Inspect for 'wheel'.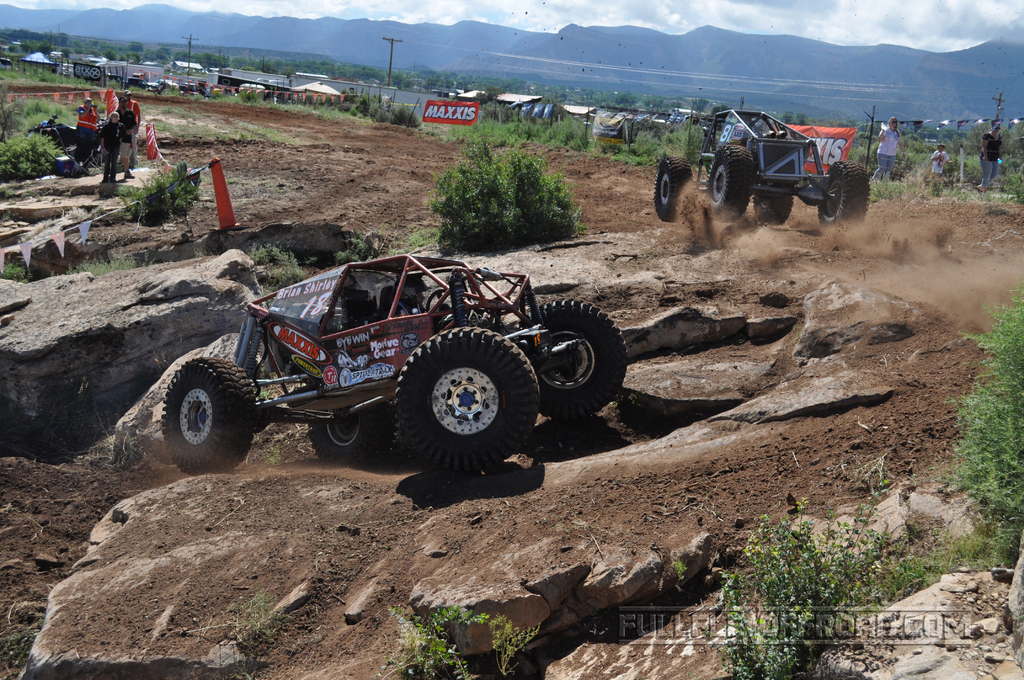
Inspection: (left=746, top=179, right=797, bottom=230).
